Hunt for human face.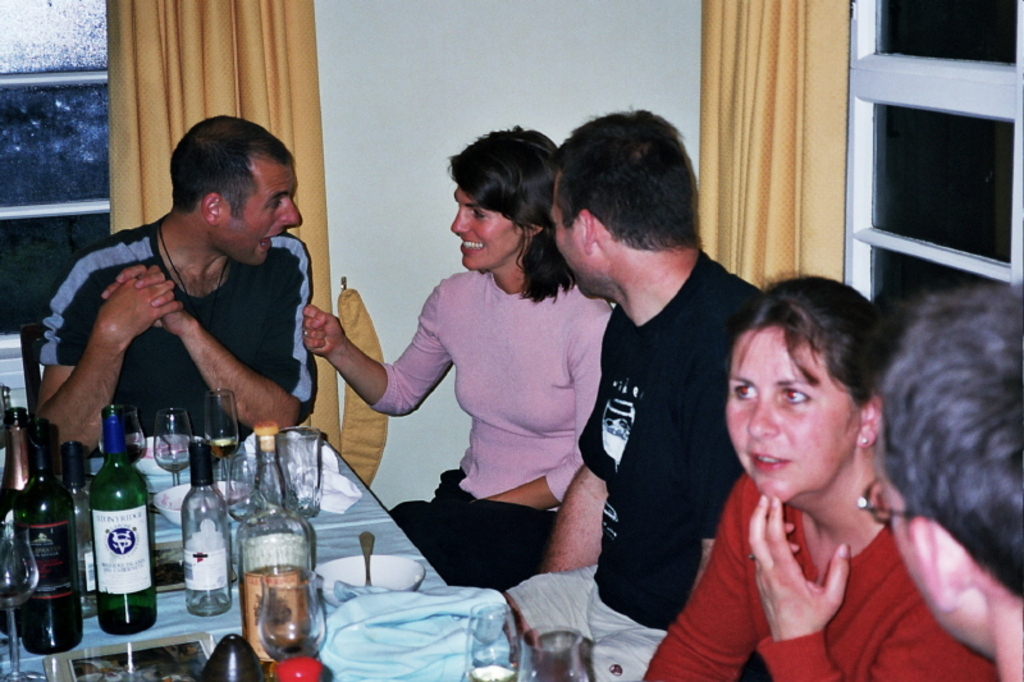
Hunted down at locate(224, 166, 303, 275).
